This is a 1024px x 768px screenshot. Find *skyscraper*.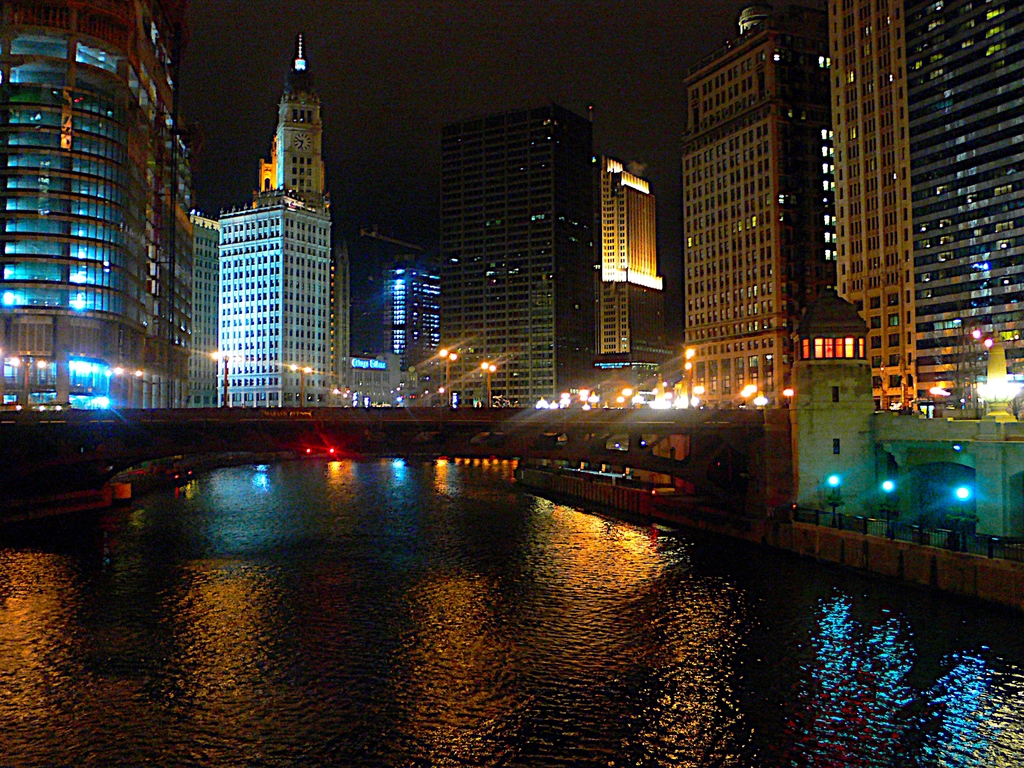
Bounding box: 591 152 680 392.
